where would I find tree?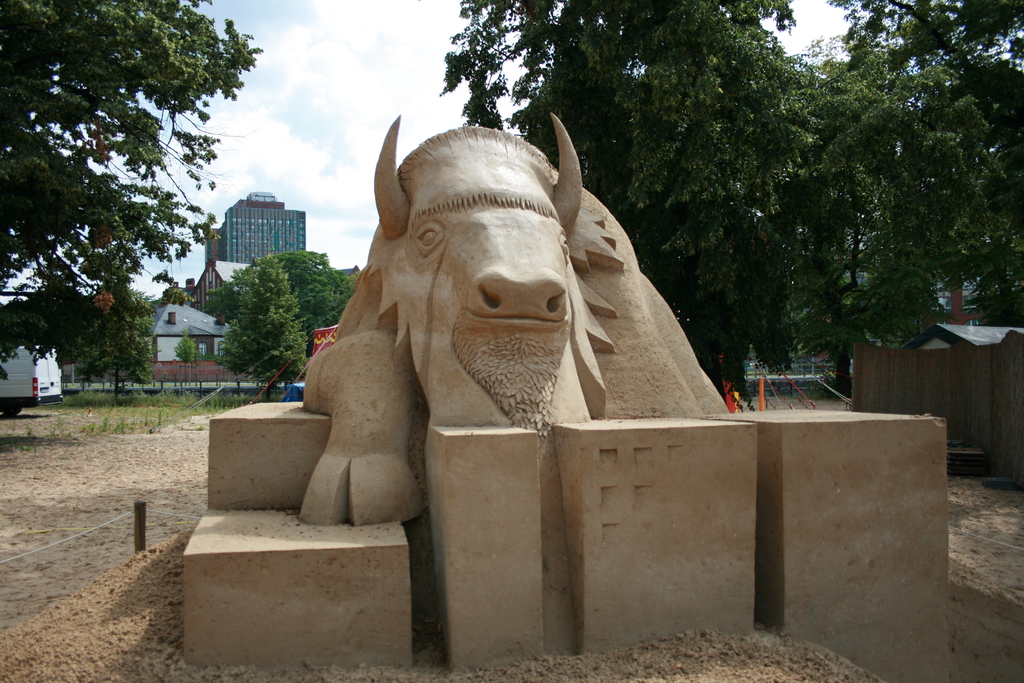
At [1, 286, 156, 403].
